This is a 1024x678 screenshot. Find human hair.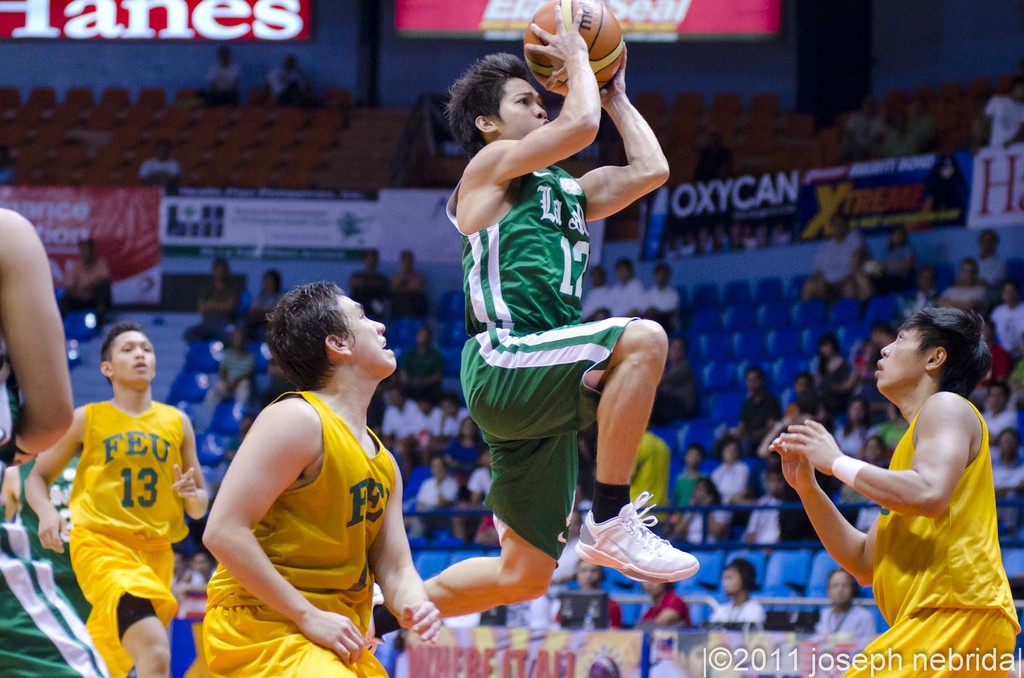
Bounding box: 826,565,861,600.
